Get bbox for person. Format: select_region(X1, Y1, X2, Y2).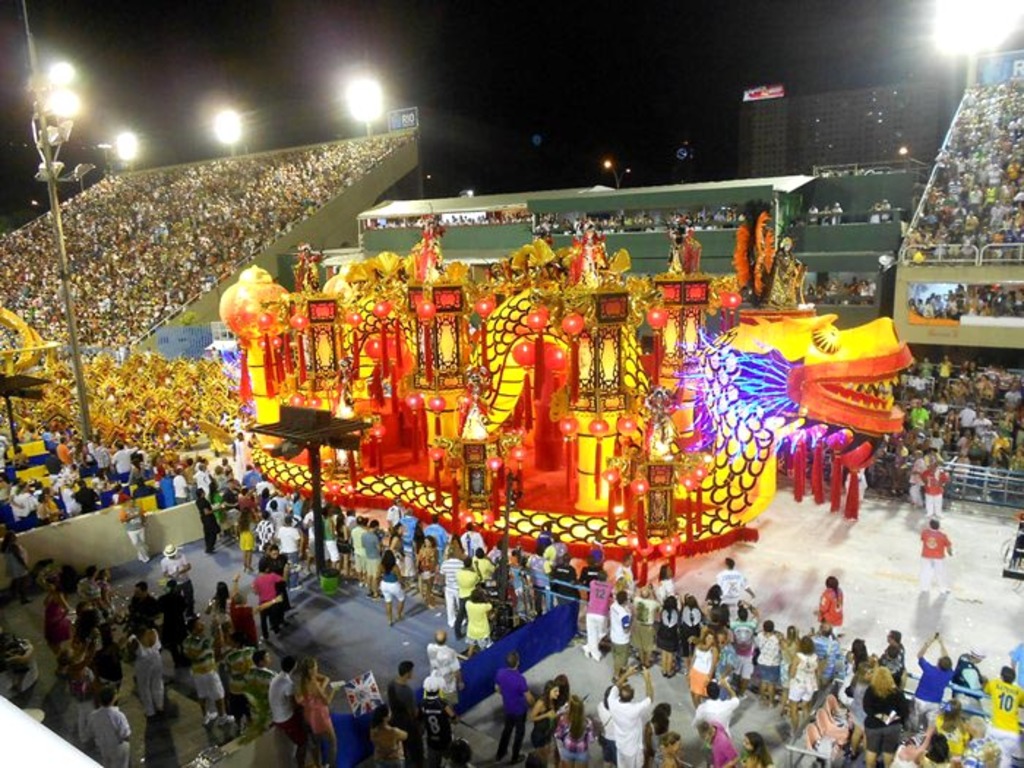
select_region(652, 563, 674, 604).
